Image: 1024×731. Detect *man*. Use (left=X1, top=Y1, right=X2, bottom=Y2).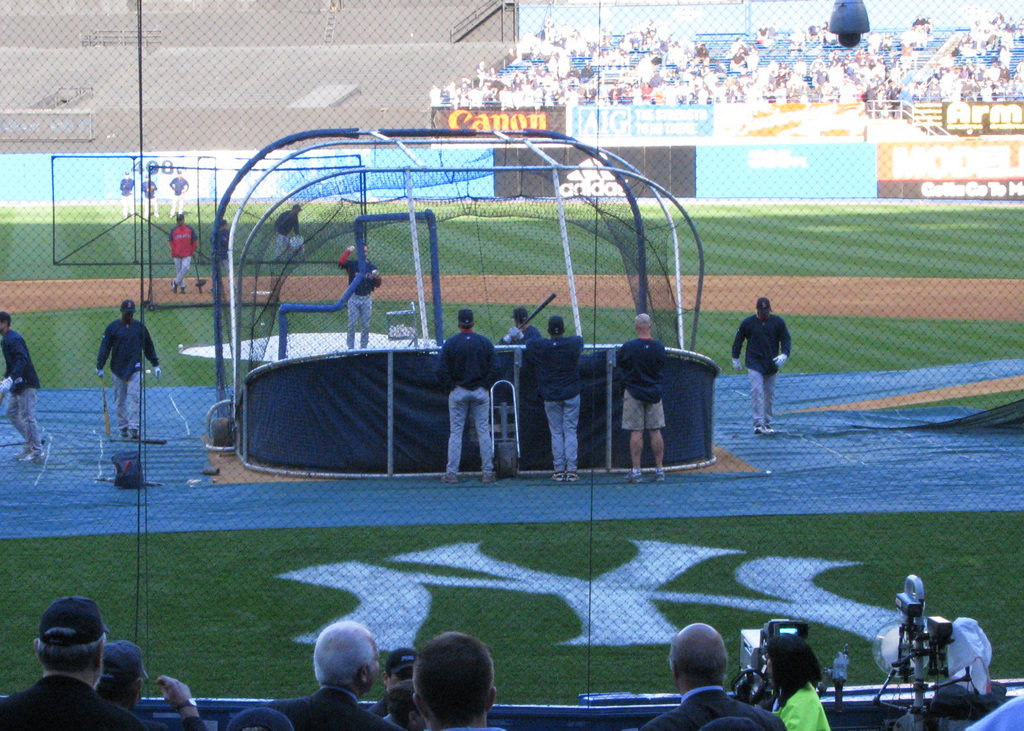
(left=432, top=309, right=502, bottom=485).
